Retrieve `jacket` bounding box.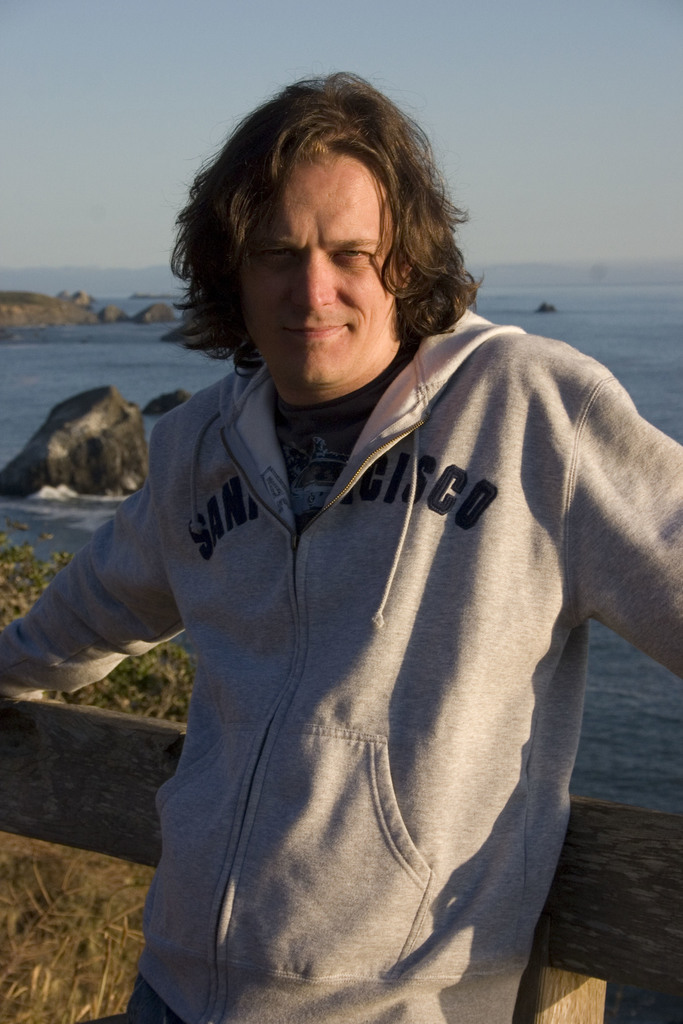
Bounding box: left=42, top=168, right=677, bottom=1002.
